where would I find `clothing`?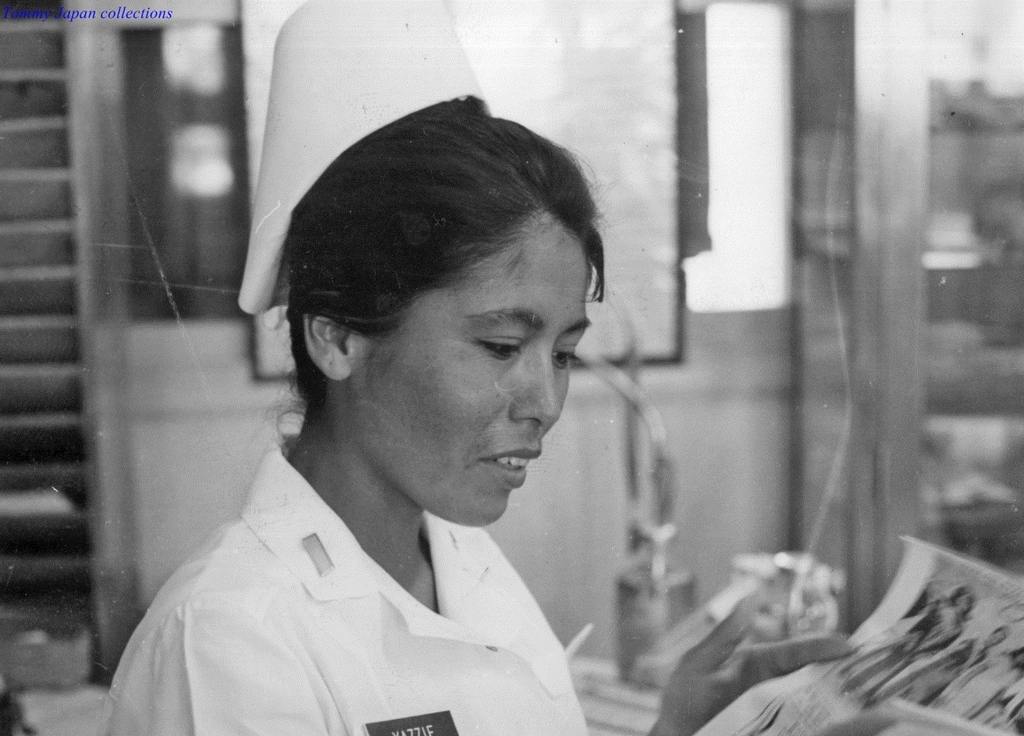
At x1=82 y1=425 x2=585 y2=735.
